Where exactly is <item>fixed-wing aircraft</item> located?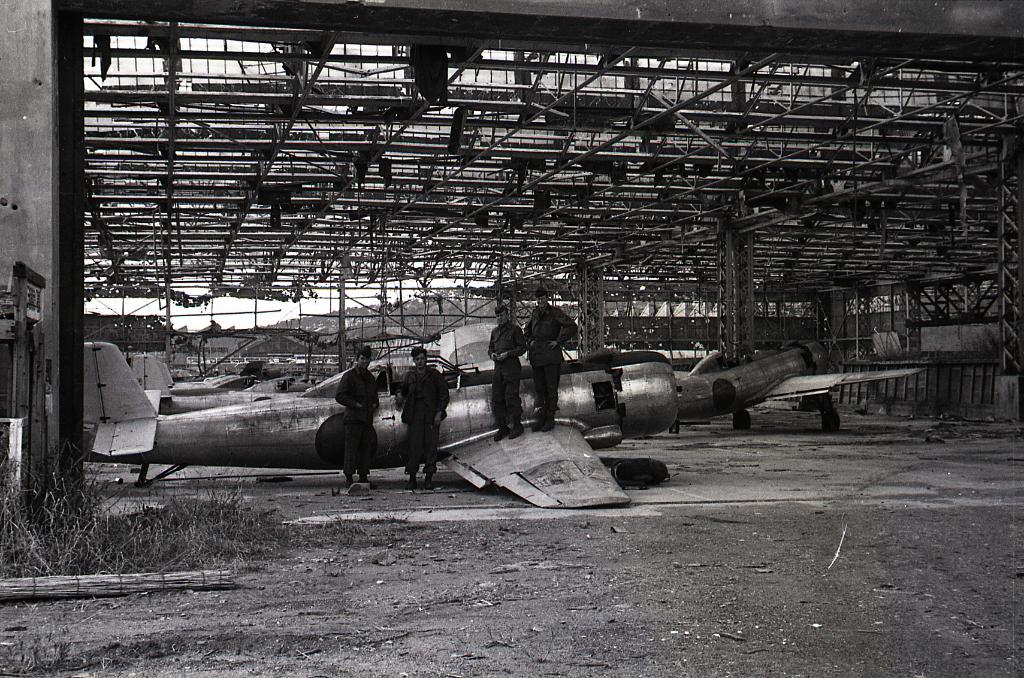
Its bounding box is [80, 321, 687, 509].
